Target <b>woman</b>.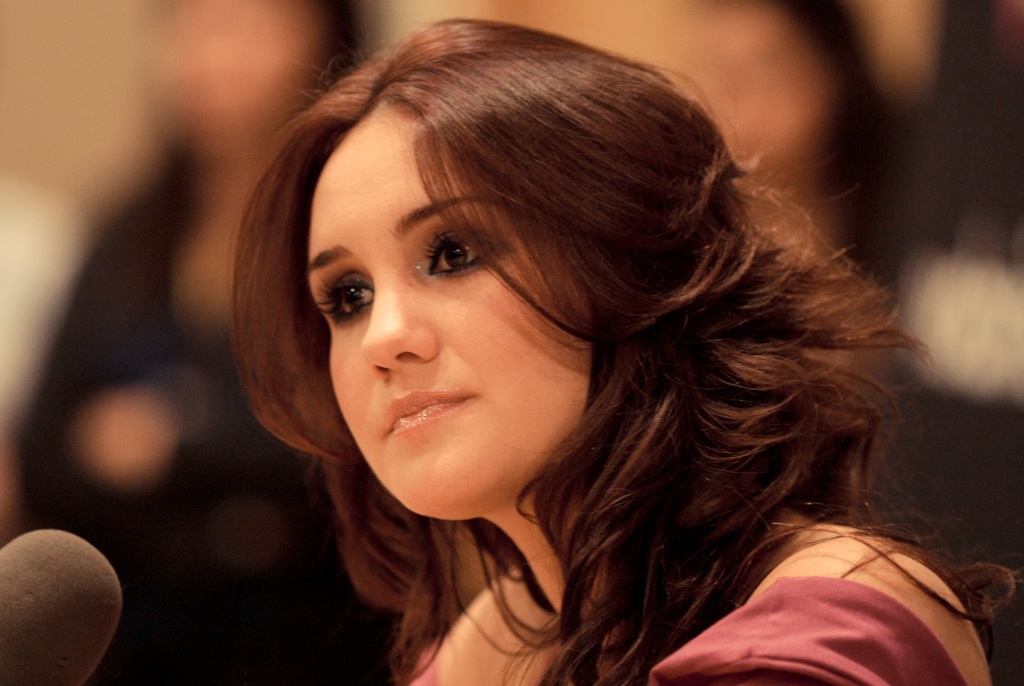
Target region: [x1=191, y1=24, x2=985, y2=667].
